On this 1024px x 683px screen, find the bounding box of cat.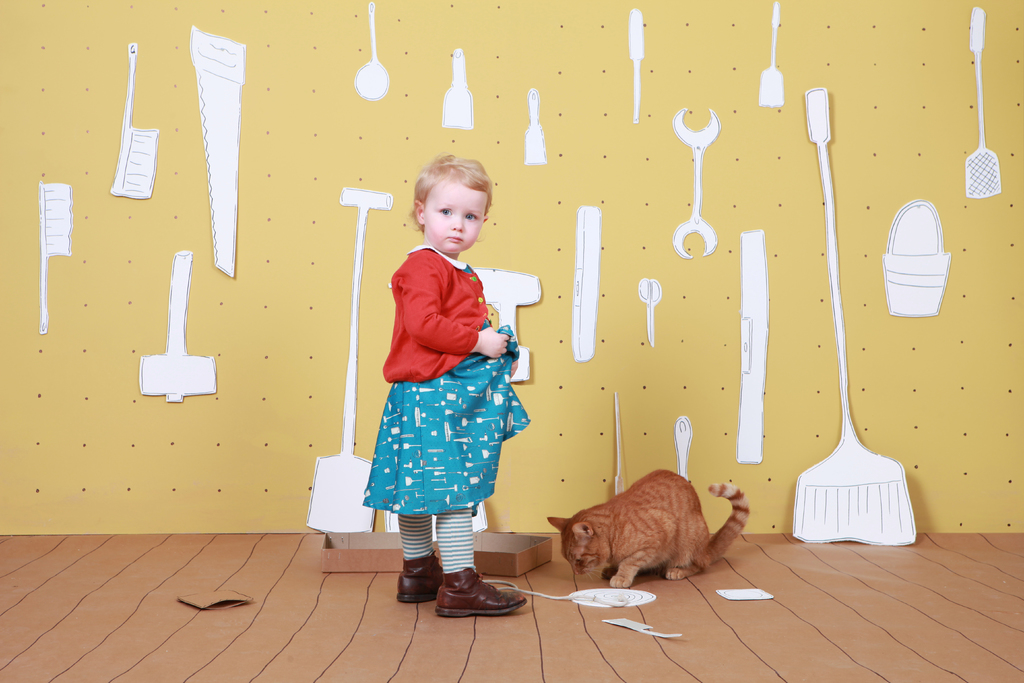
Bounding box: 544,465,751,588.
